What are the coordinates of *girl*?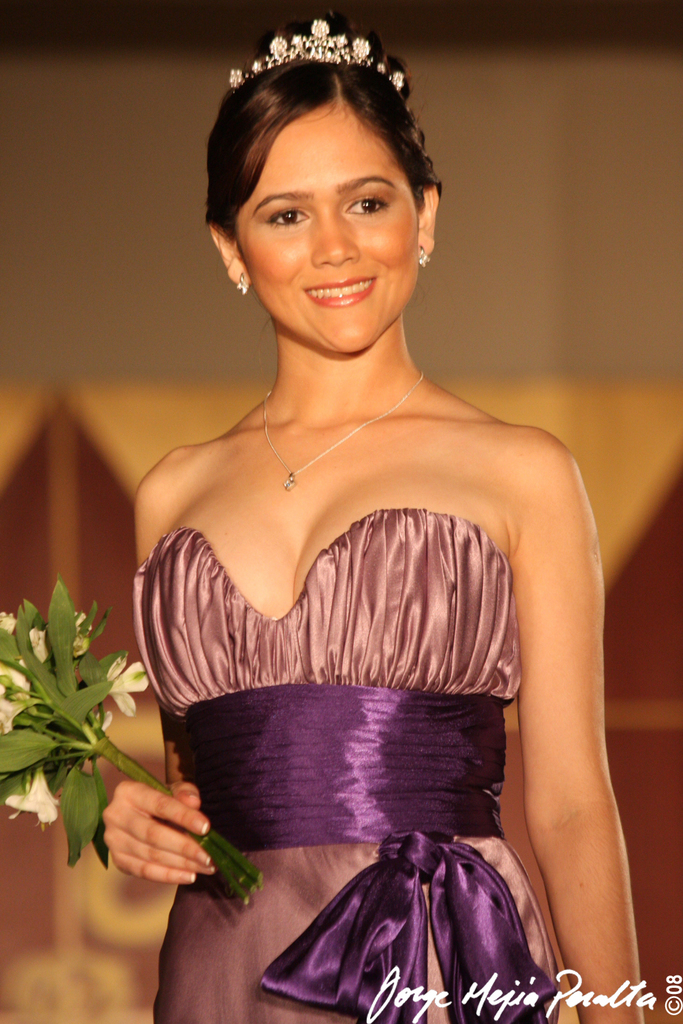
[101,14,640,1019].
